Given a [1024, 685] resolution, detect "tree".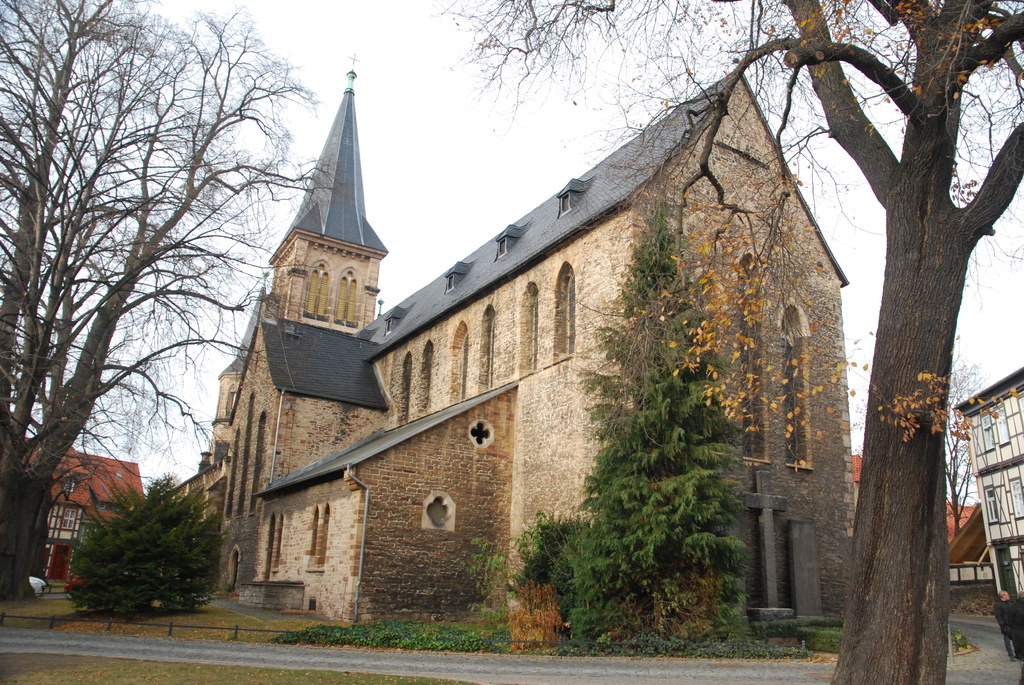
rect(0, 0, 350, 604).
